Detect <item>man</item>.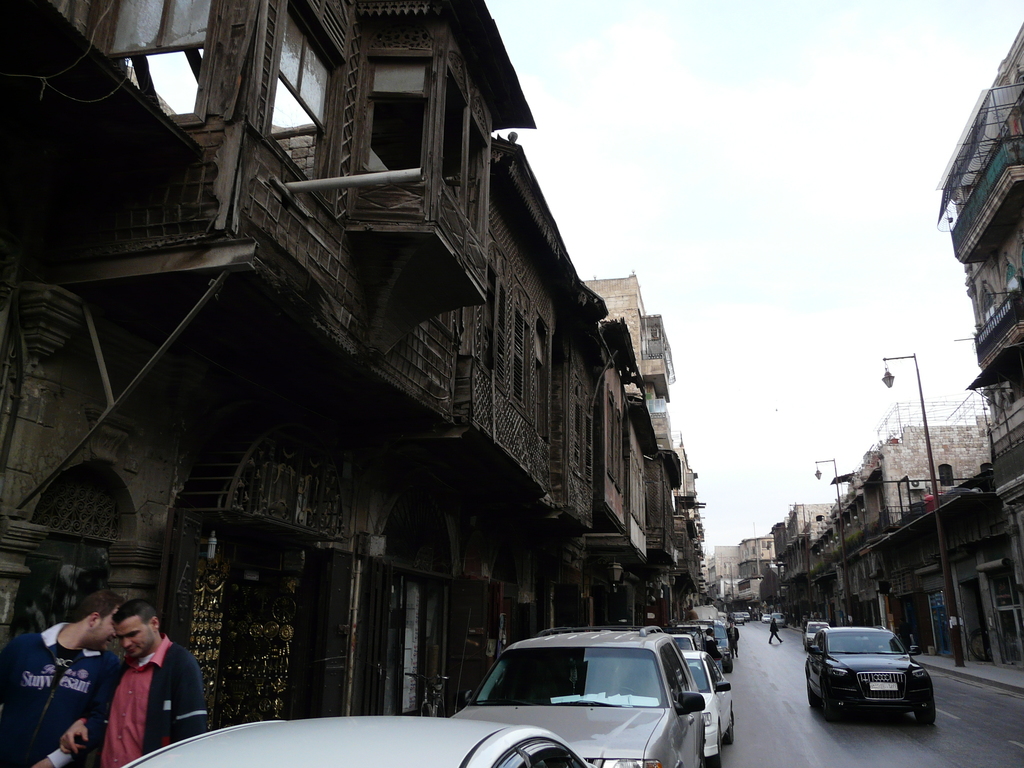
Detected at [left=0, top=588, right=120, bottom=767].
